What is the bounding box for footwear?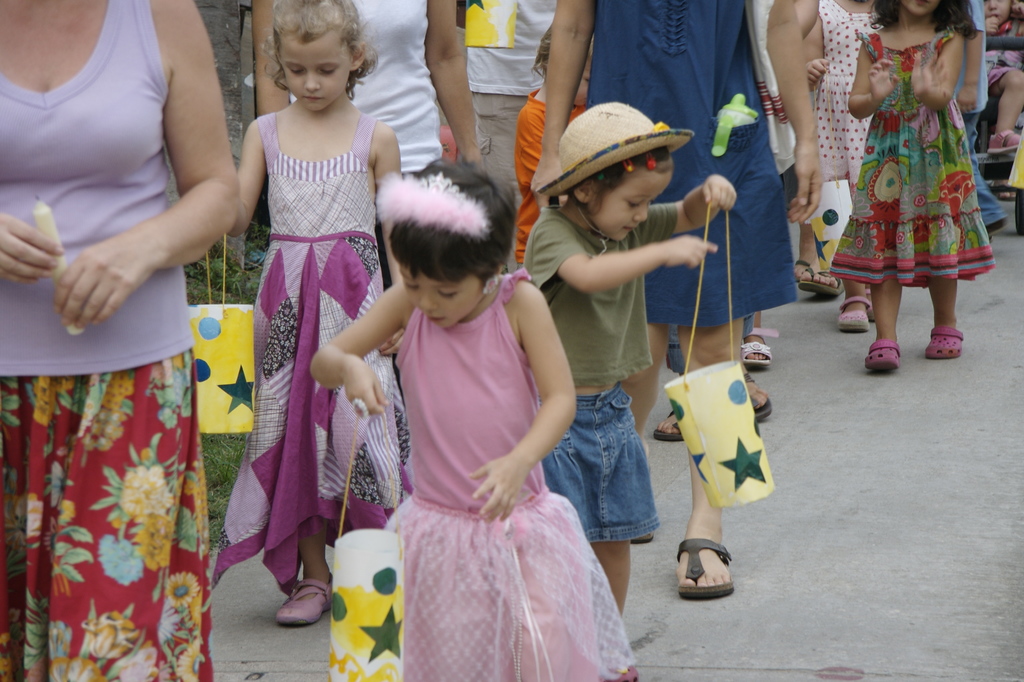
<region>745, 377, 771, 417</region>.
